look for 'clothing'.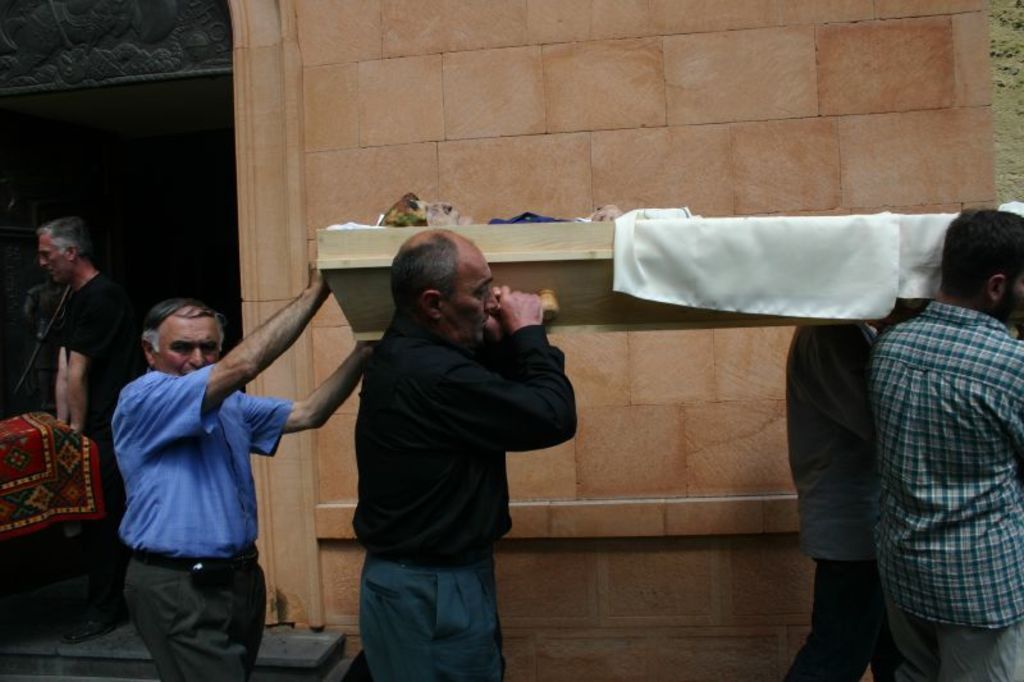
Found: (115, 366, 293, 681).
